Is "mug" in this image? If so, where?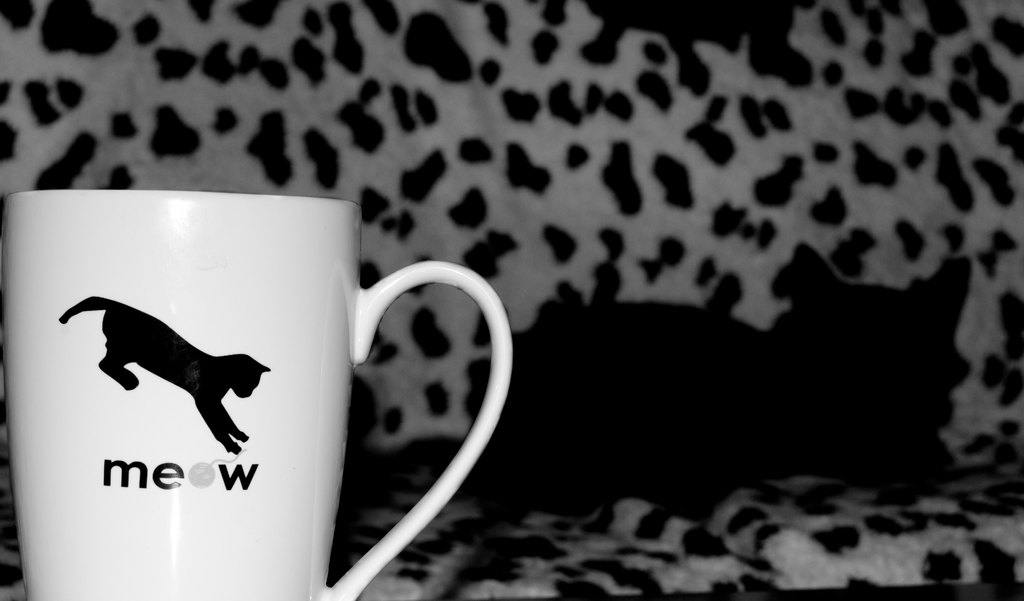
Yes, at [0, 189, 517, 600].
